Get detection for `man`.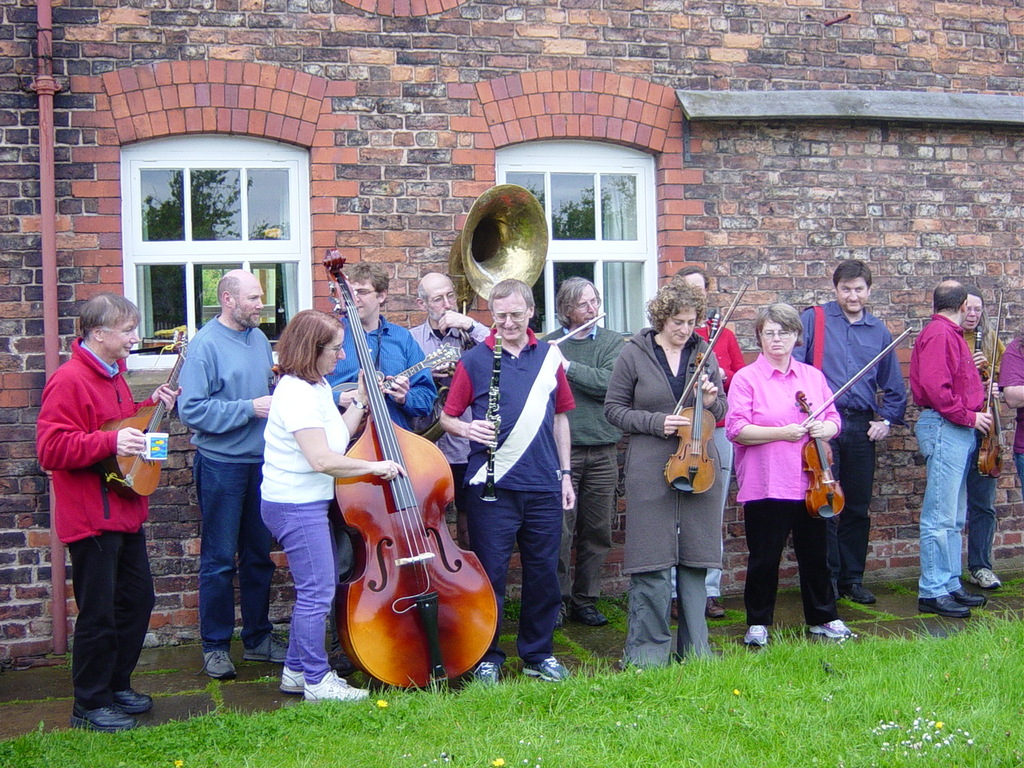
Detection: 914 280 987 612.
